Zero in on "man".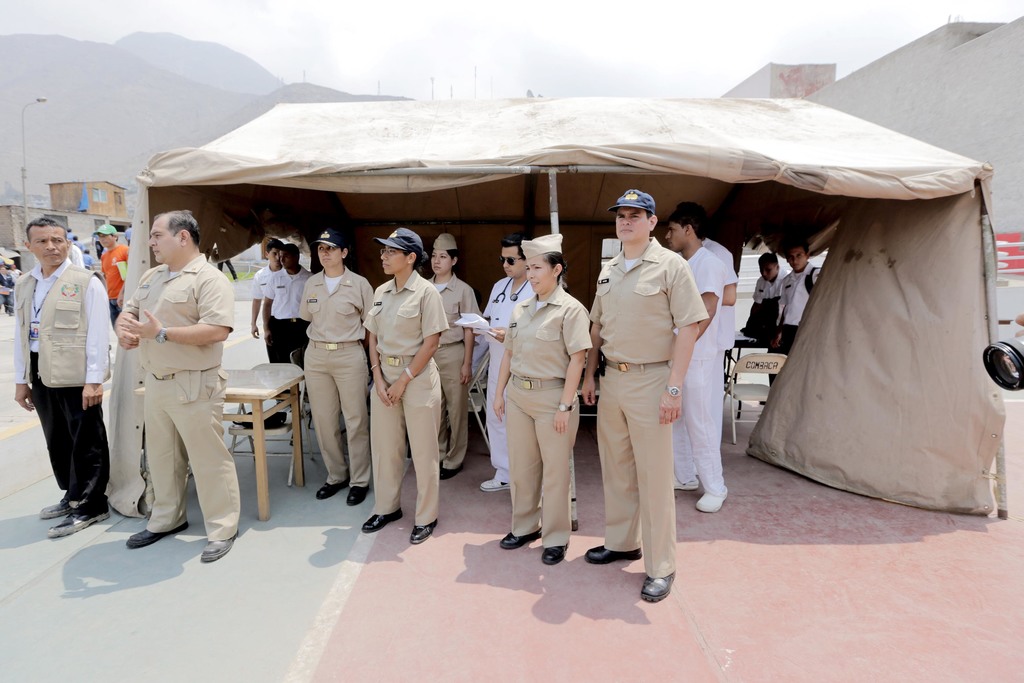
Zeroed in: 72/233/77/247.
